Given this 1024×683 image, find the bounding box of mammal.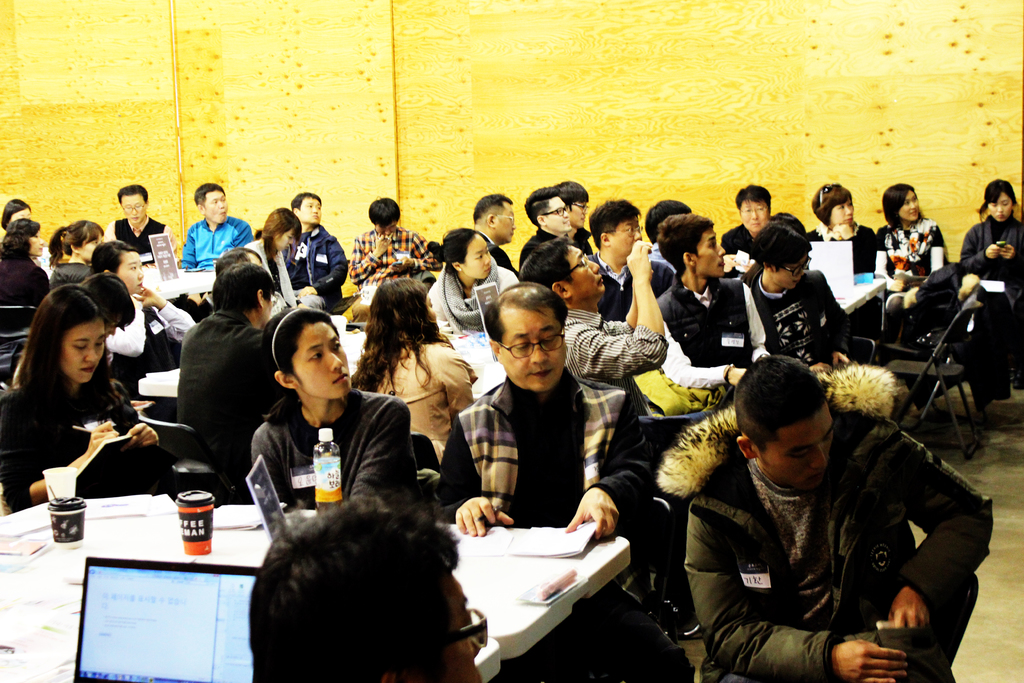
detection(438, 284, 697, 682).
